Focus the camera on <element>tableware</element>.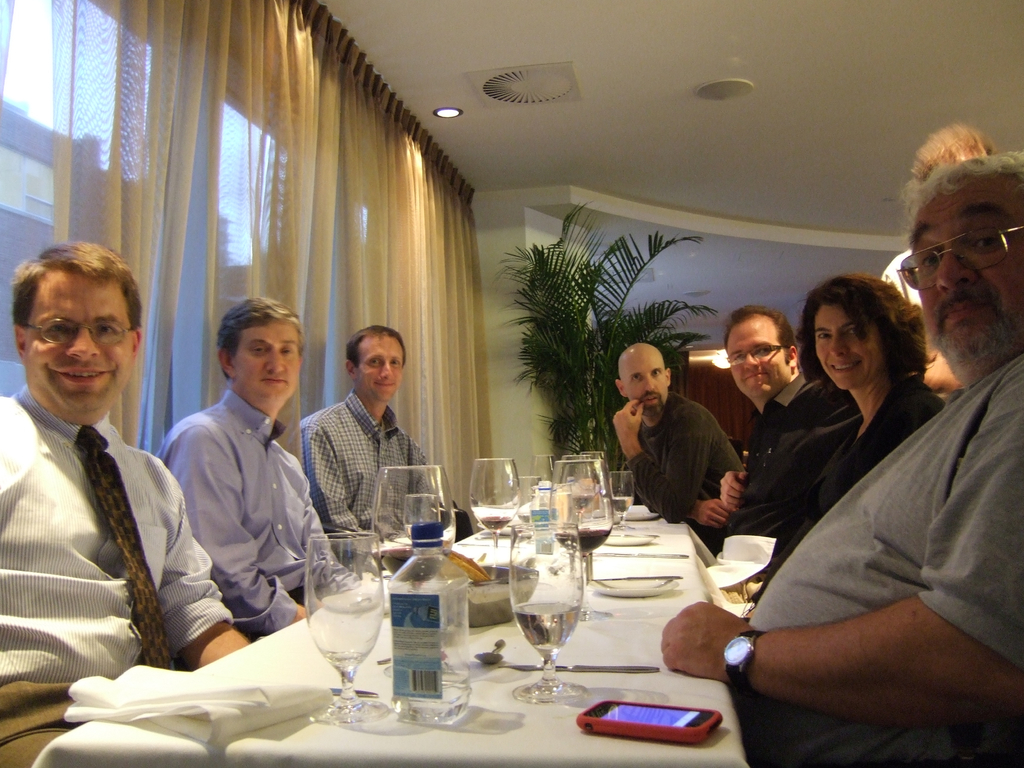
Focus region: <bbox>467, 559, 541, 625</bbox>.
